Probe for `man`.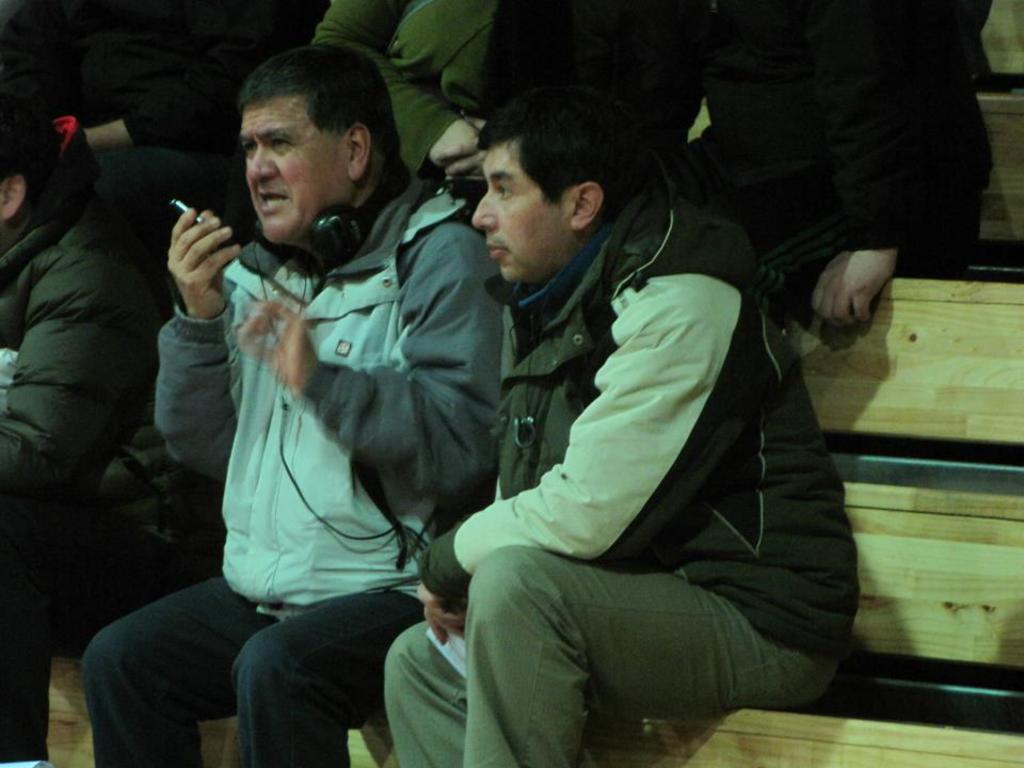
Probe result: crop(383, 85, 861, 767).
